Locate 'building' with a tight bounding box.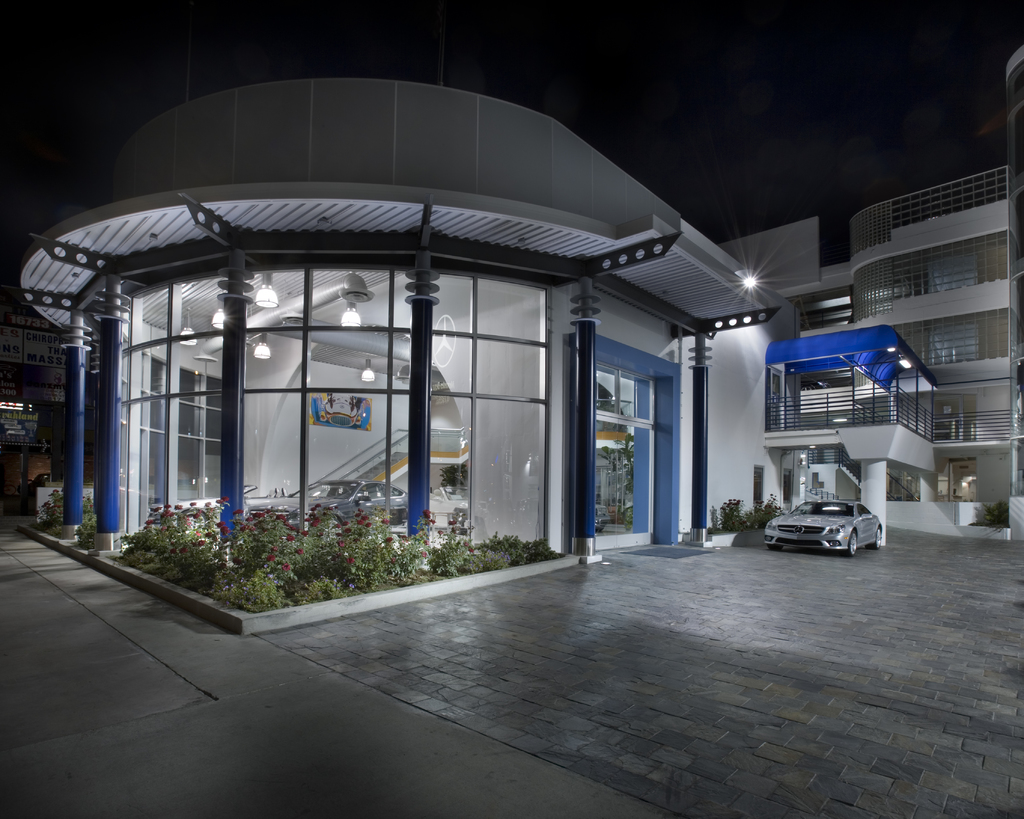
x1=681, y1=159, x2=1009, y2=536.
